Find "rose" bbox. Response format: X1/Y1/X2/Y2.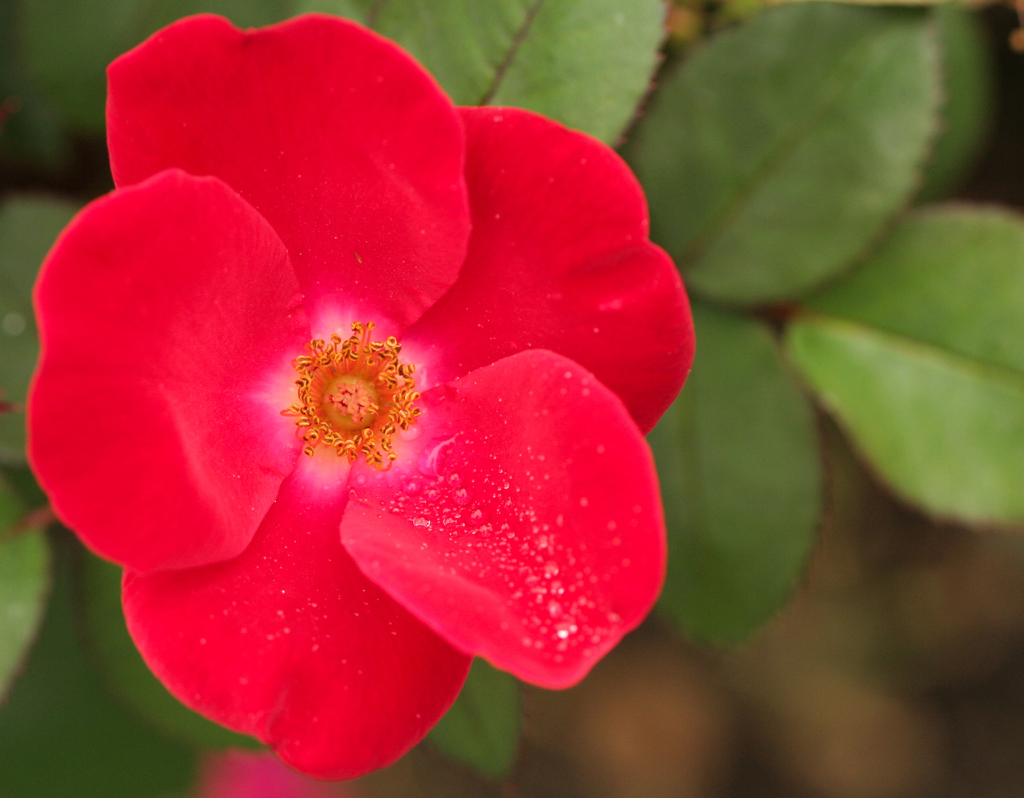
26/8/700/788.
